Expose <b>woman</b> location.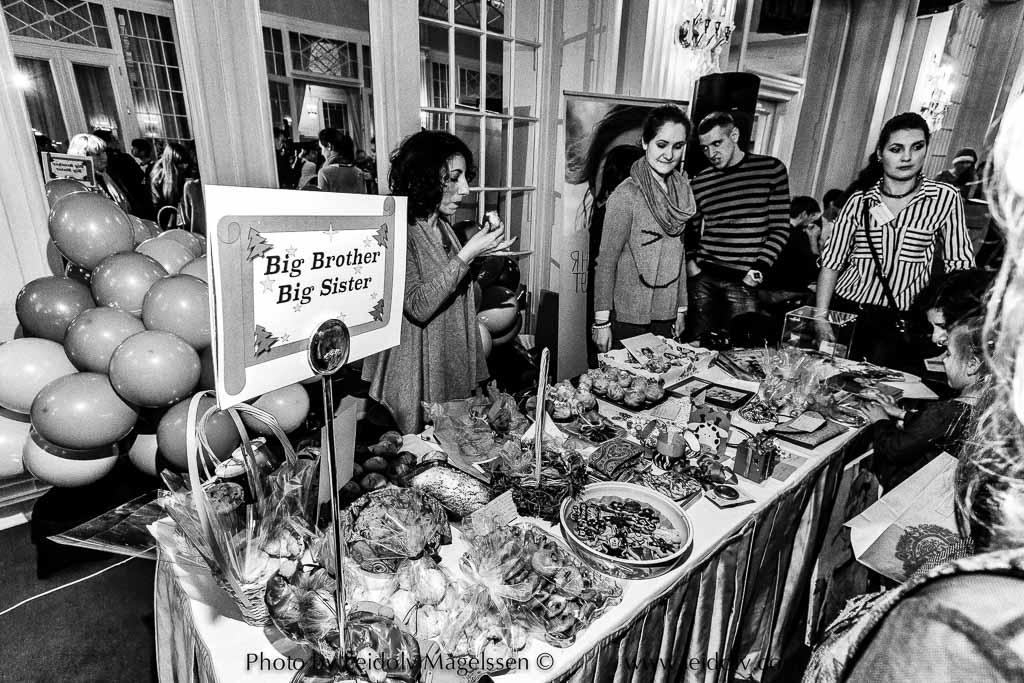
Exposed at box=[815, 110, 979, 379].
